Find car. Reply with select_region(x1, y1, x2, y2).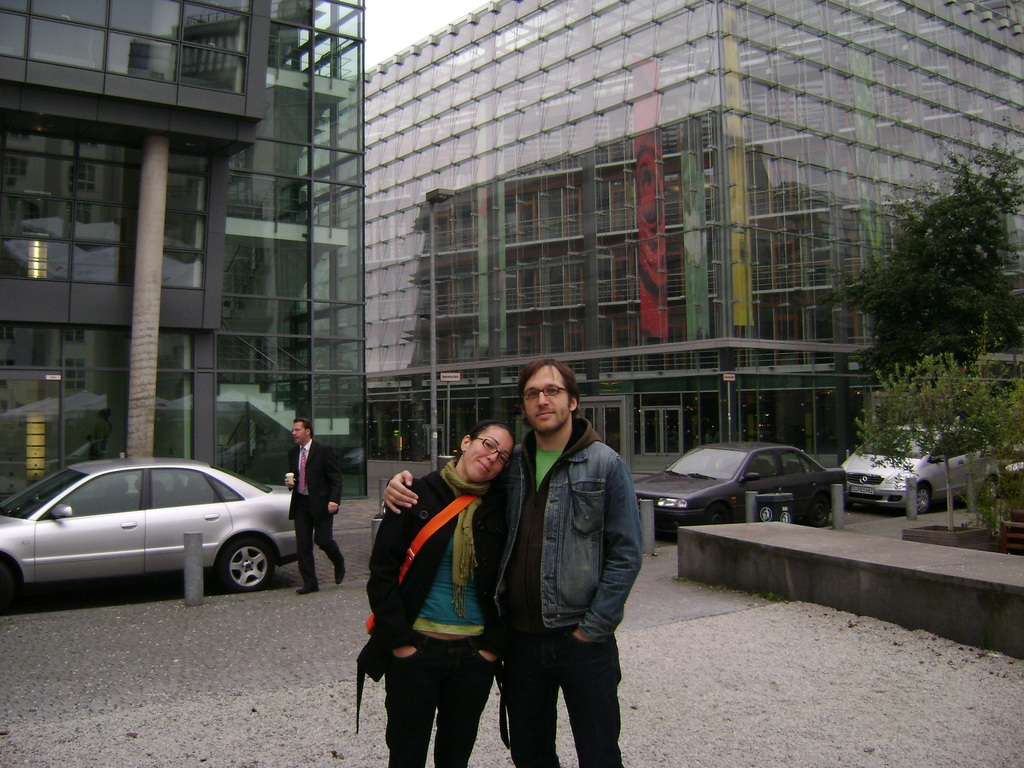
select_region(838, 425, 1013, 522).
